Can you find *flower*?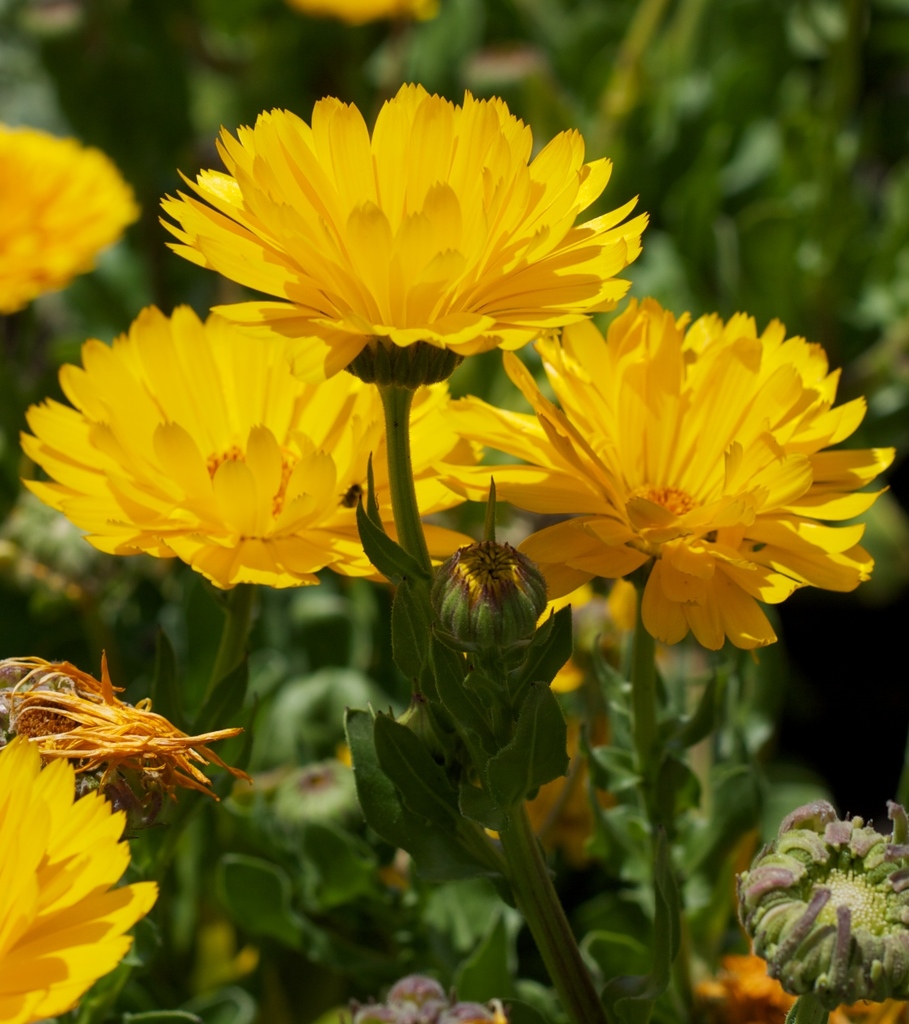
Yes, bounding box: 0:647:253:837.
